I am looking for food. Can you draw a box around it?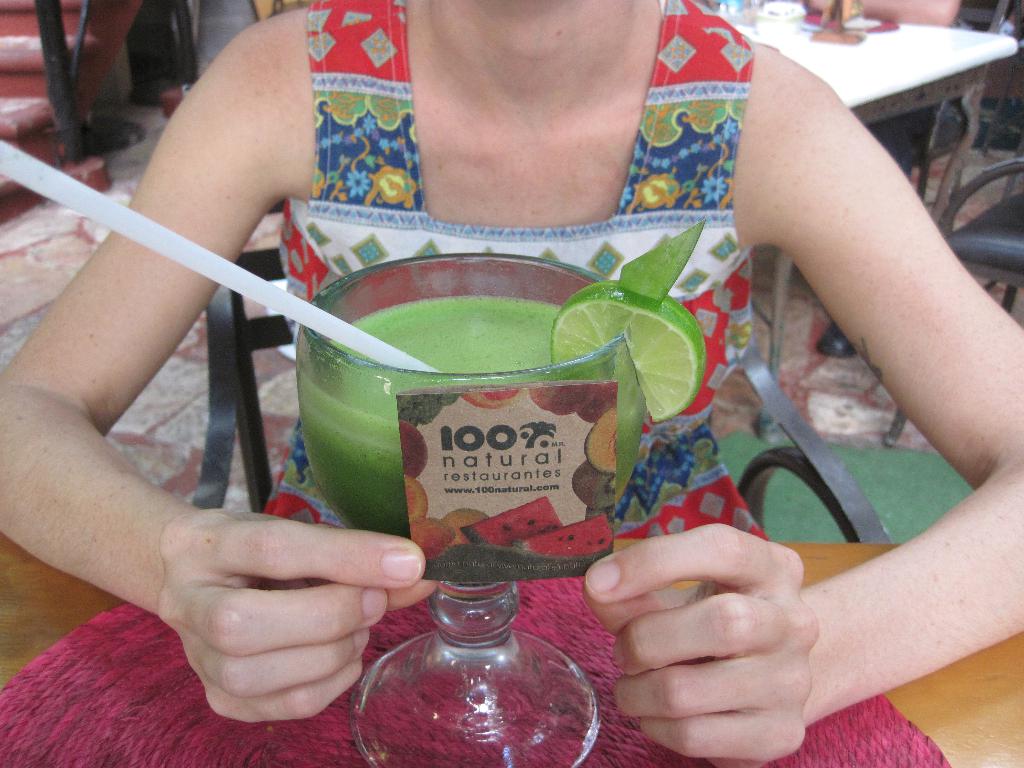
Sure, the bounding box is rect(554, 290, 702, 422).
